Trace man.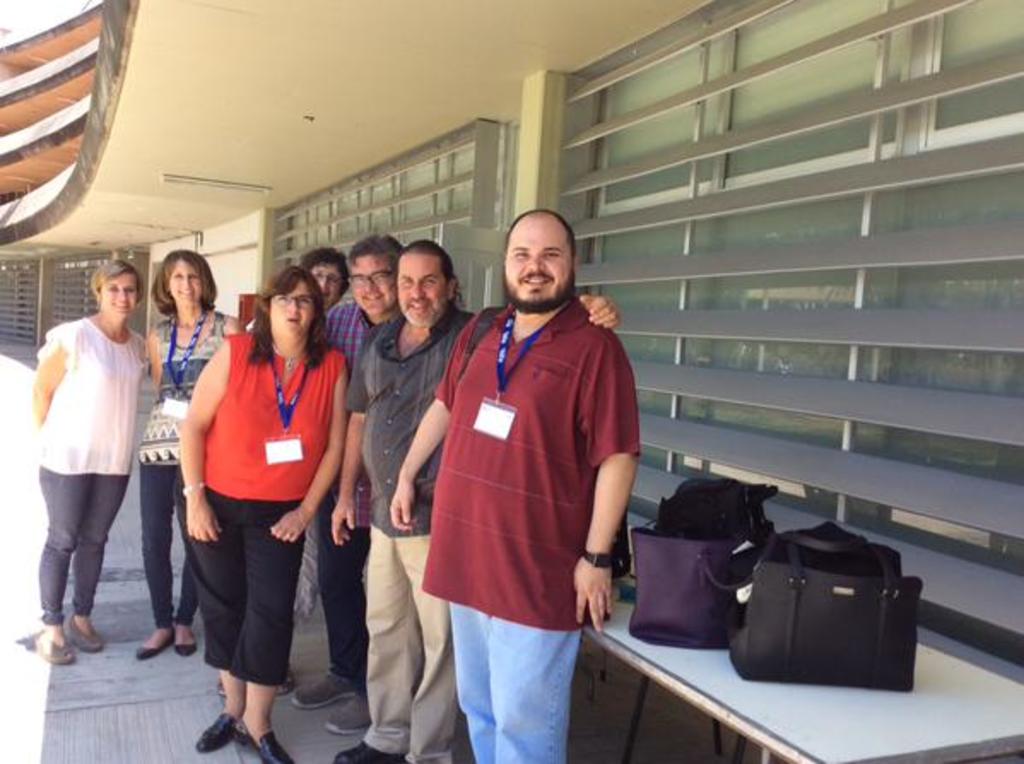
Traced to left=327, top=234, right=619, bottom=762.
